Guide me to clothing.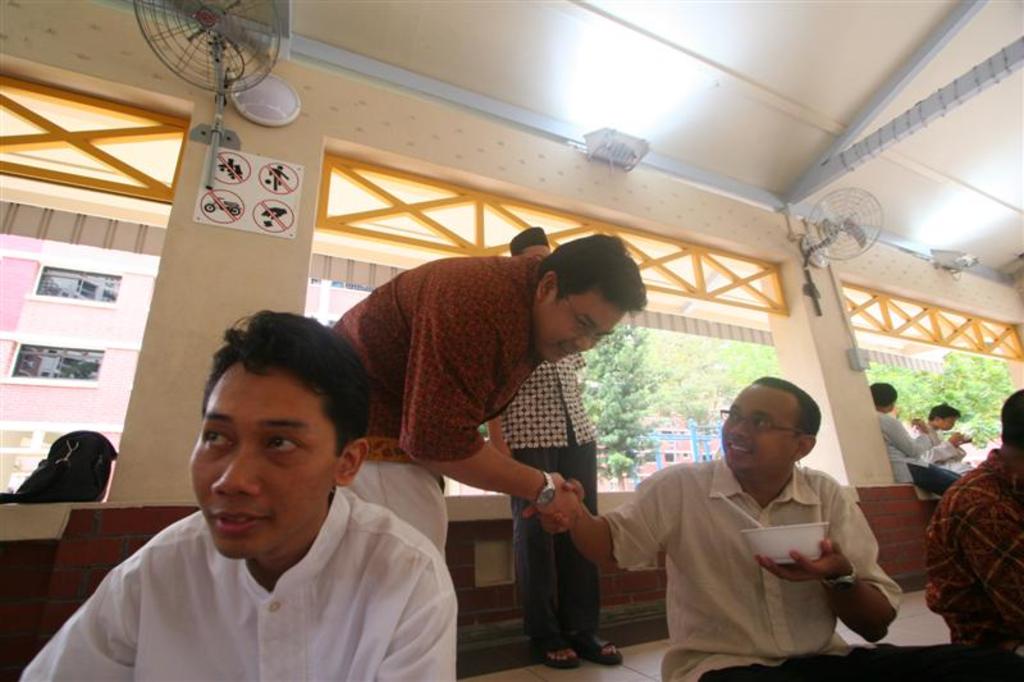
Guidance: (x1=15, y1=486, x2=462, y2=681).
